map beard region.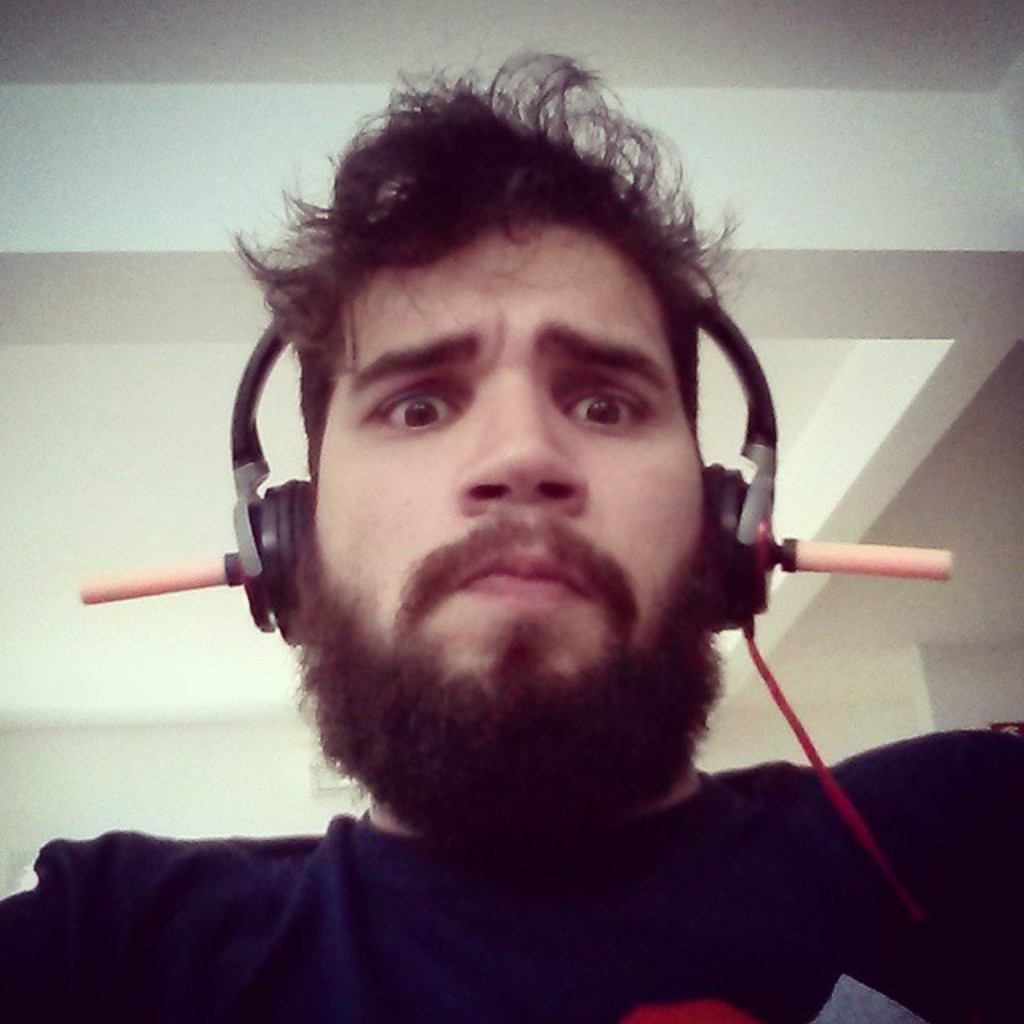
Mapped to <box>219,442,808,918</box>.
